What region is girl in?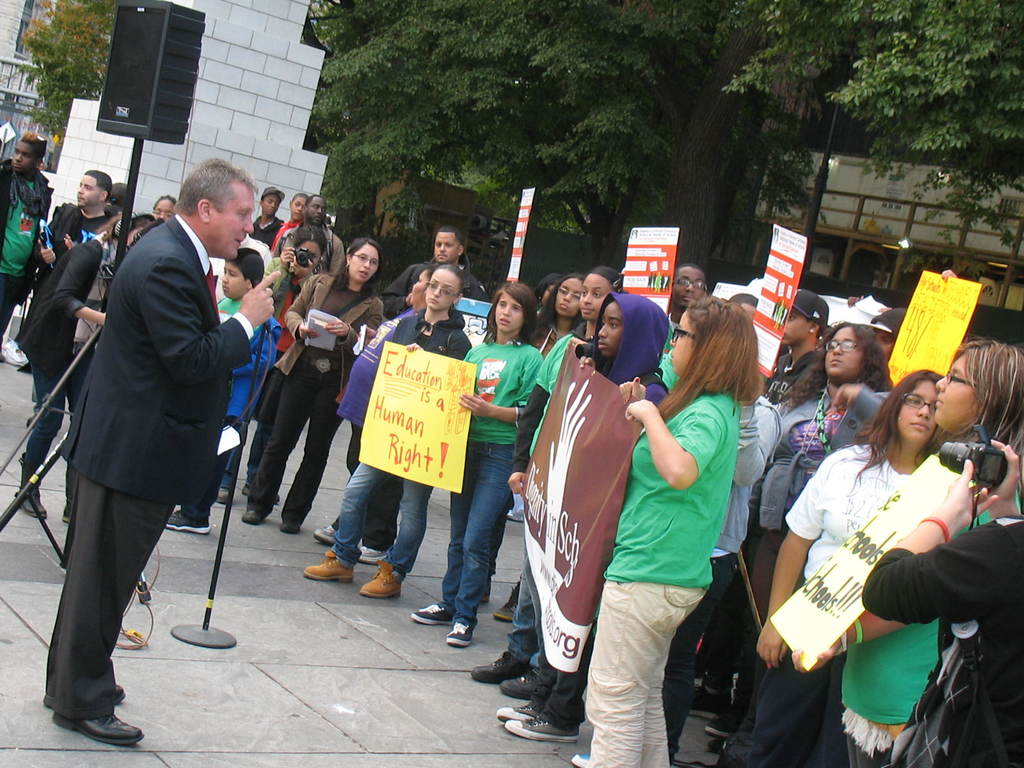
x1=538 y1=278 x2=584 y2=355.
